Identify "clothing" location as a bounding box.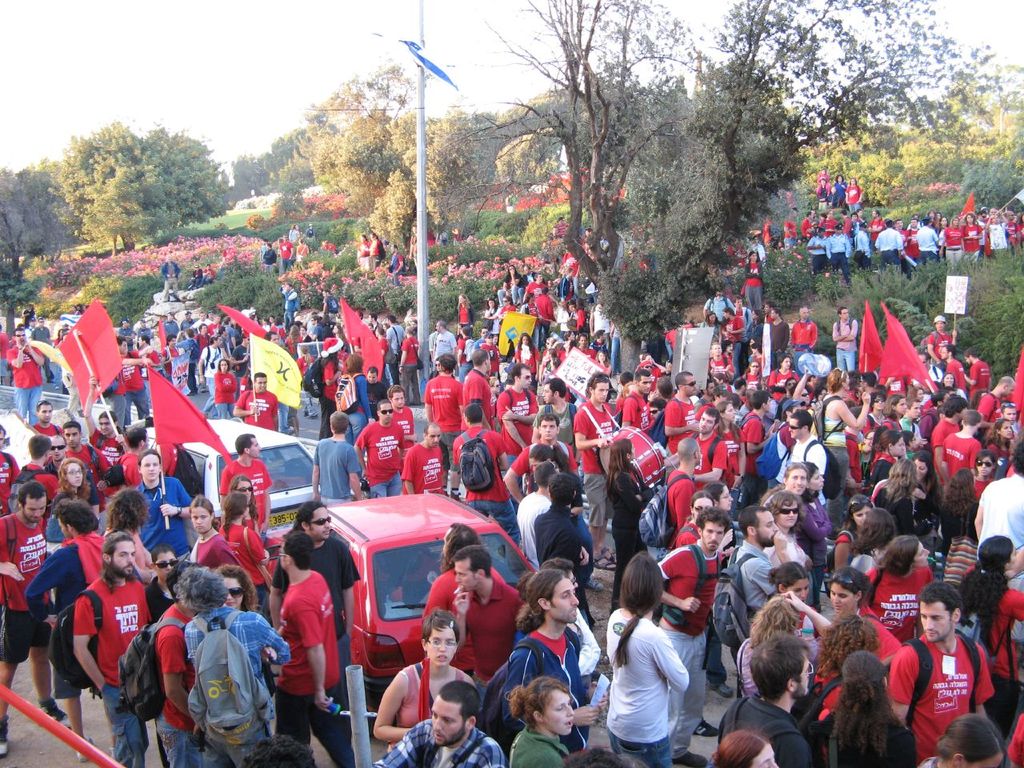
select_region(369, 234, 384, 270).
